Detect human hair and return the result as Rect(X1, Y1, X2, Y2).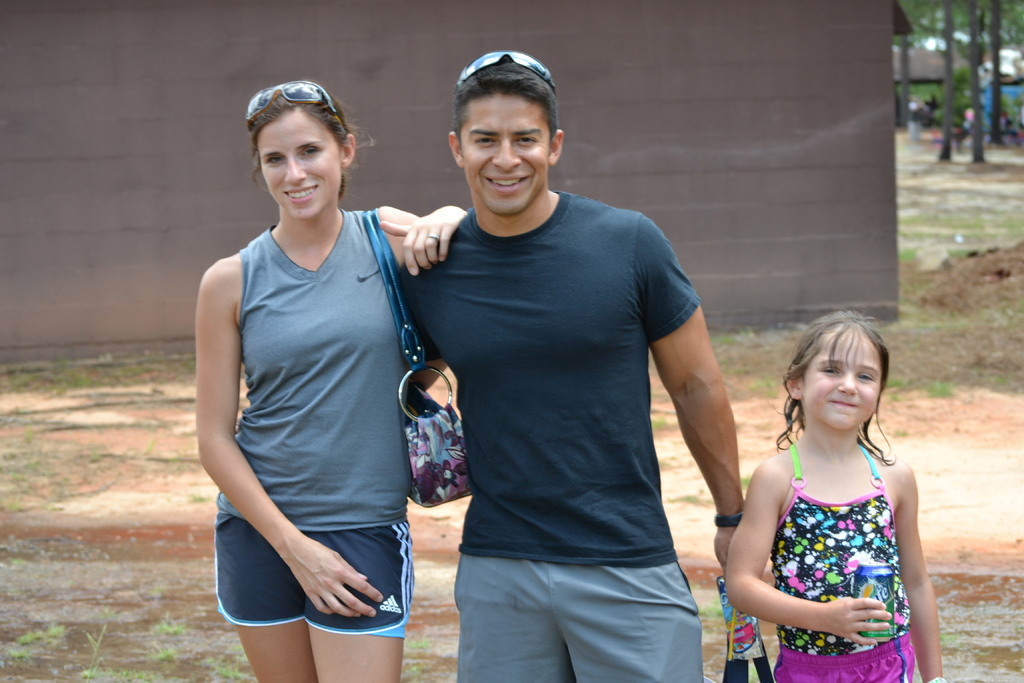
Rect(787, 316, 902, 471).
